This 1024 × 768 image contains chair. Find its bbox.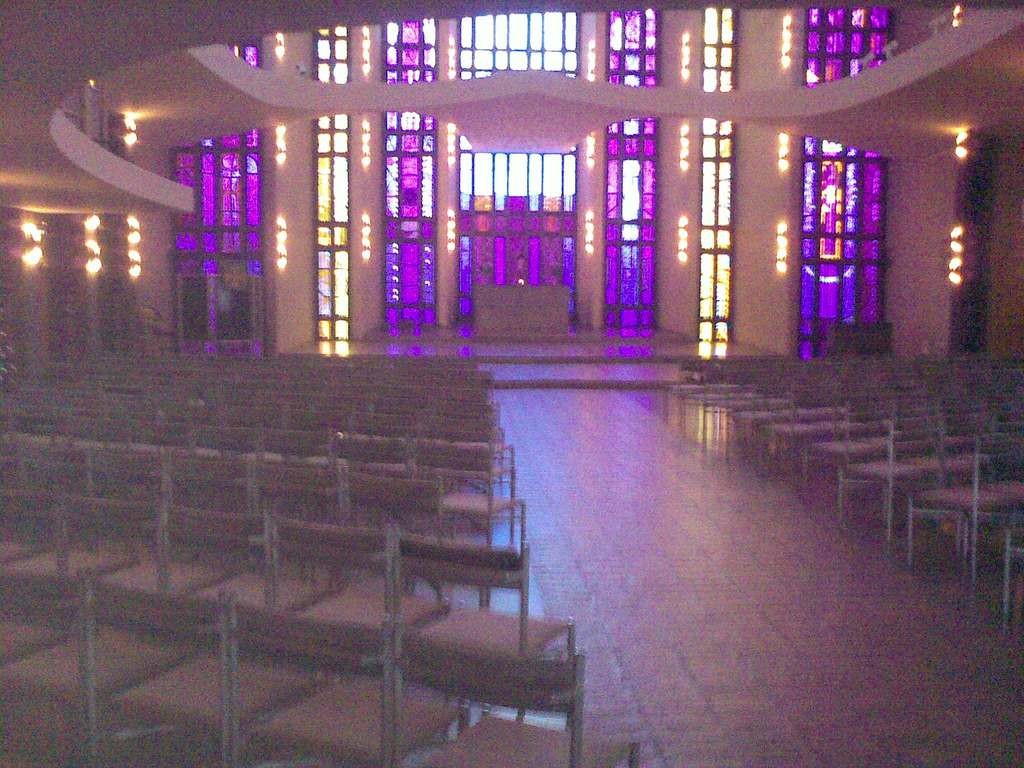
<box>87,444,163,550</box>.
